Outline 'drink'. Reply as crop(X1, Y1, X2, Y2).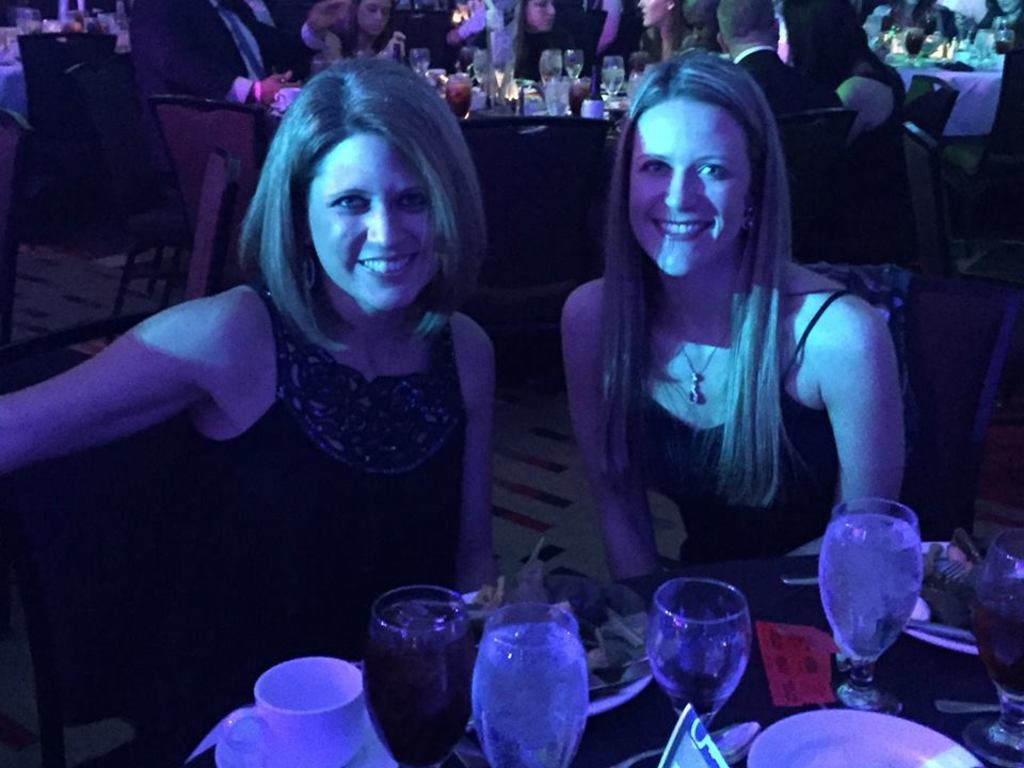
crop(564, 47, 587, 84).
